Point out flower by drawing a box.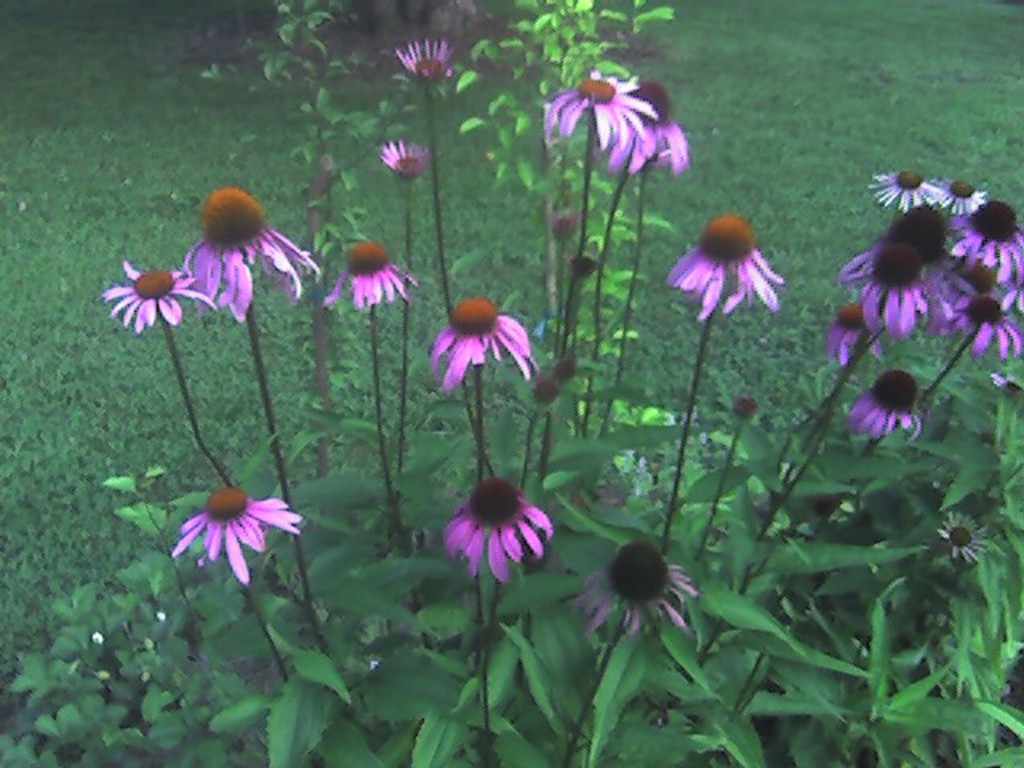
<region>848, 366, 912, 445</region>.
